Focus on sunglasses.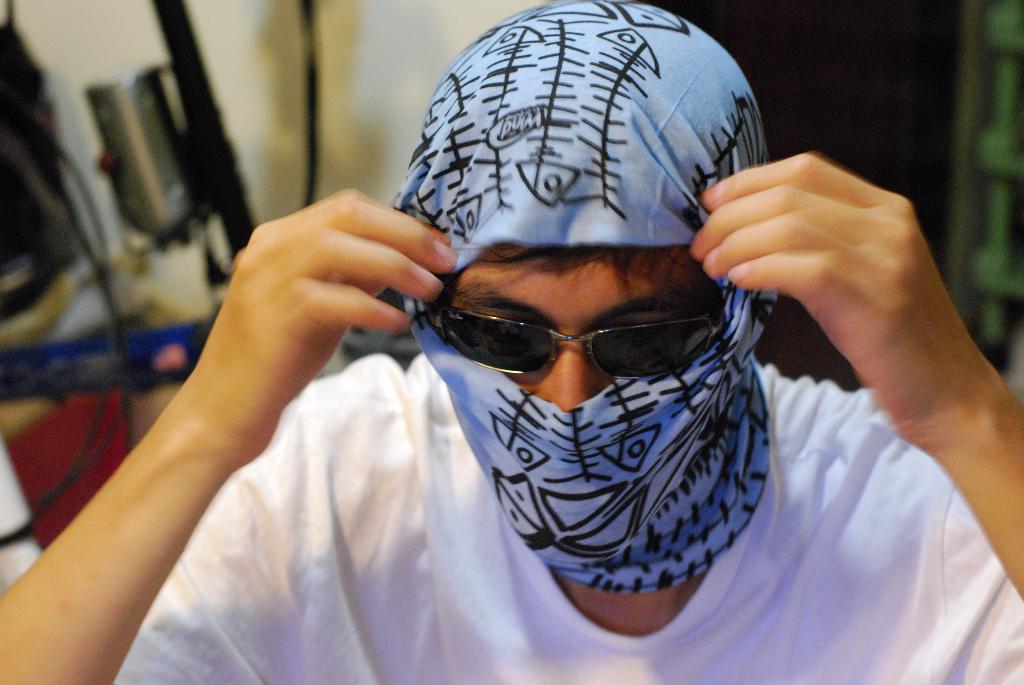
Focused at Rect(428, 306, 723, 379).
